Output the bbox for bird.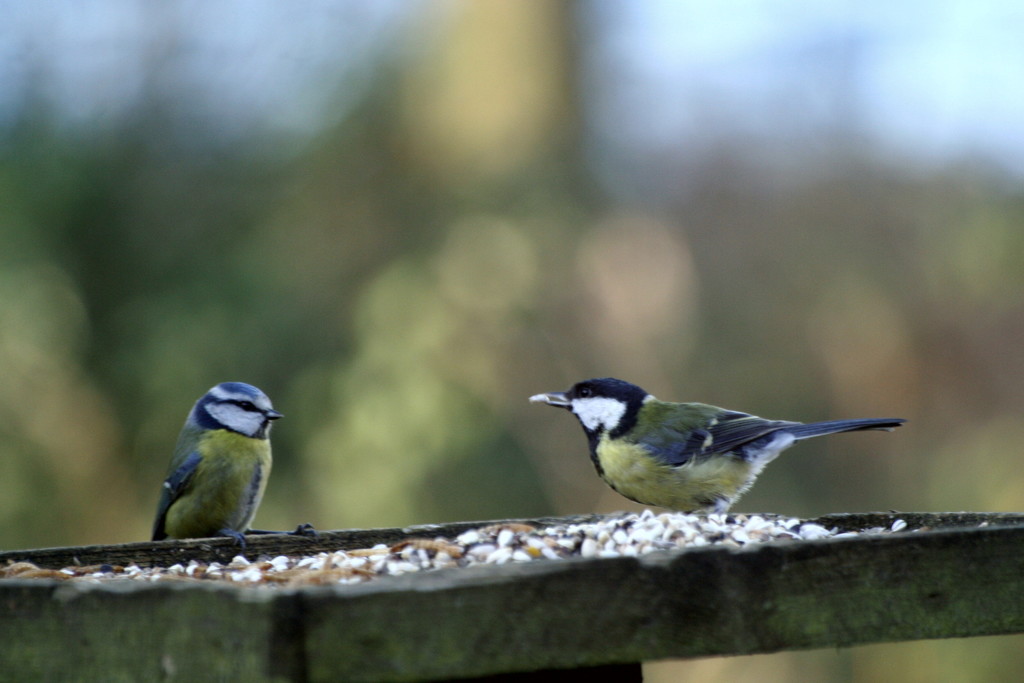
<bbox>522, 372, 908, 520</bbox>.
